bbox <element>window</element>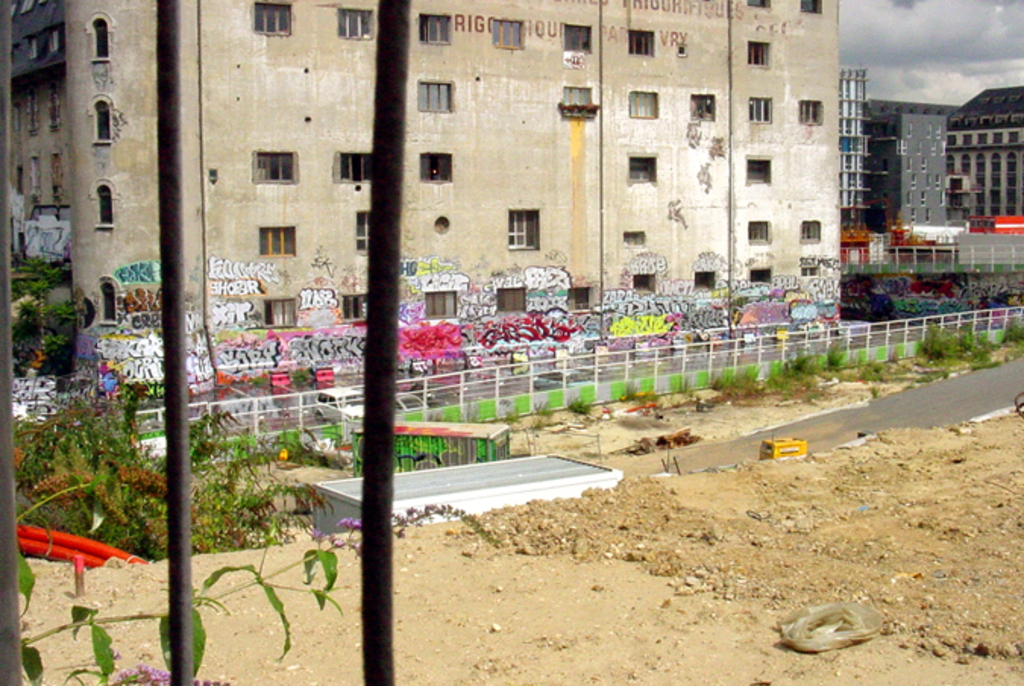
(250,152,297,184)
